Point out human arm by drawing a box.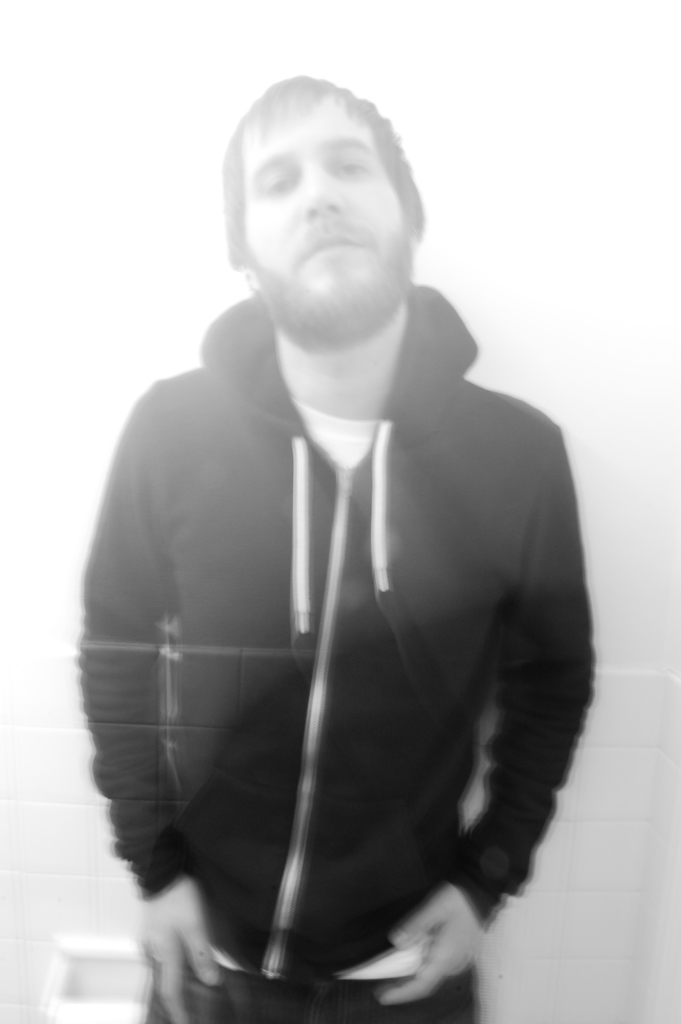
select_region(375, 882, 486, 998).
